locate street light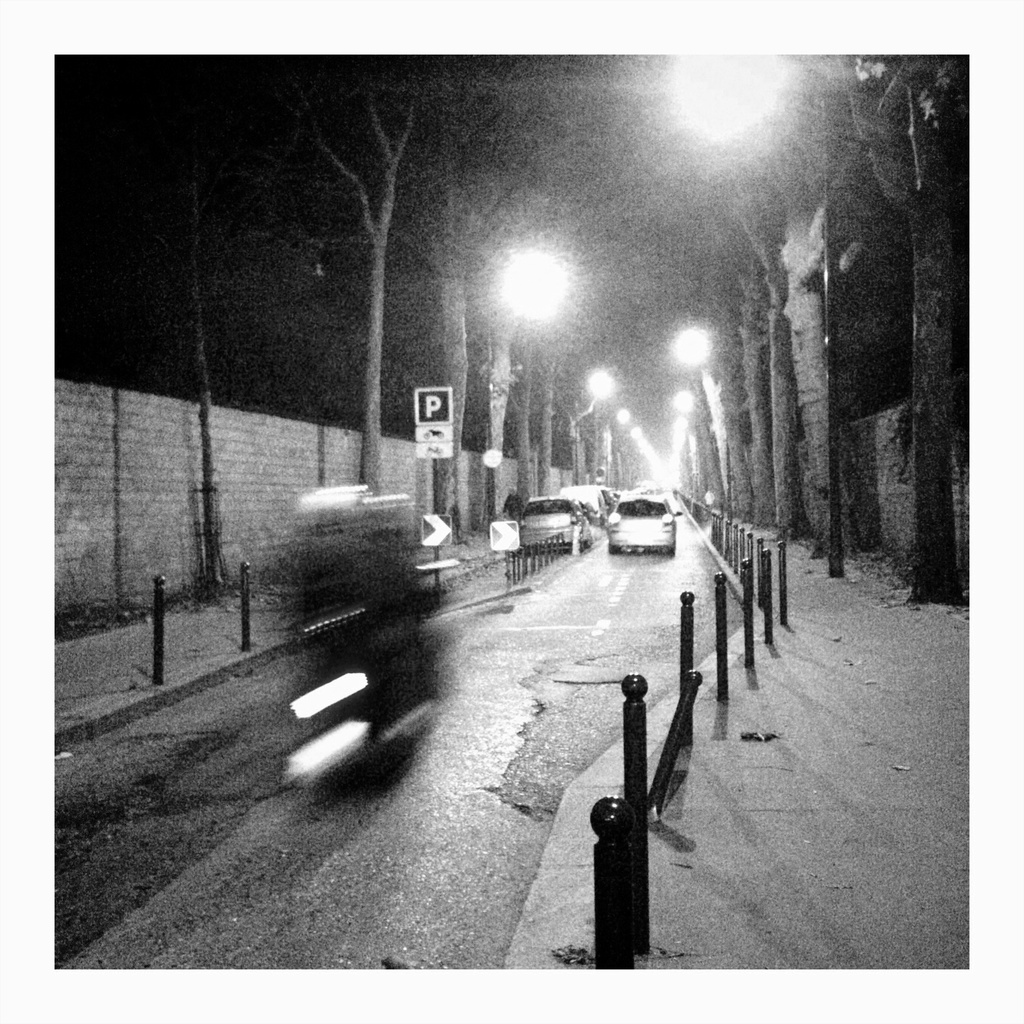
rect(670, 326, 723, 488)
